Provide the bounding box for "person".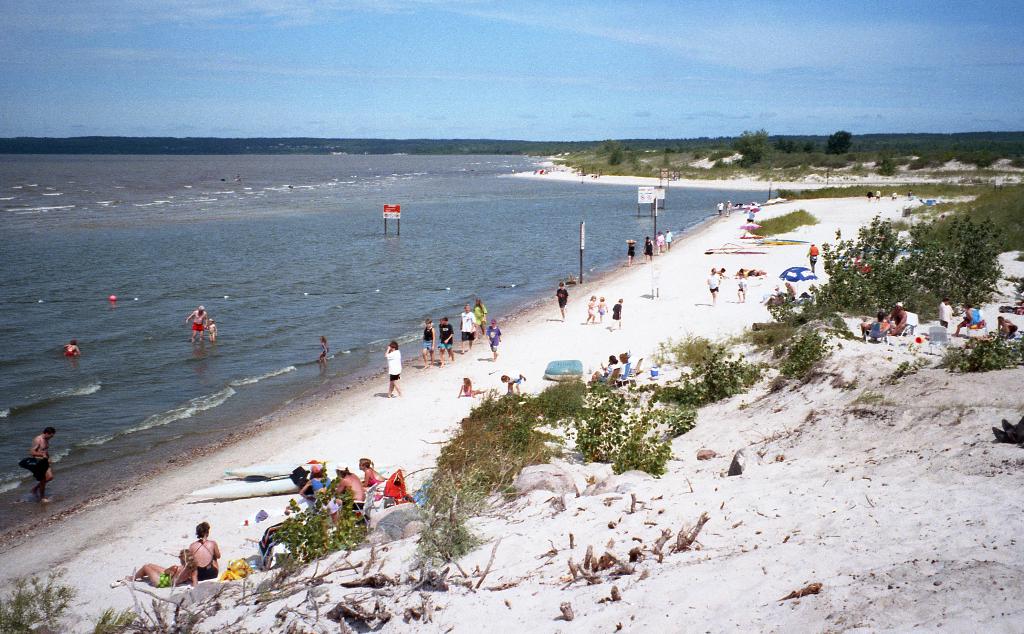
box=[583, 294, 597, 324].
